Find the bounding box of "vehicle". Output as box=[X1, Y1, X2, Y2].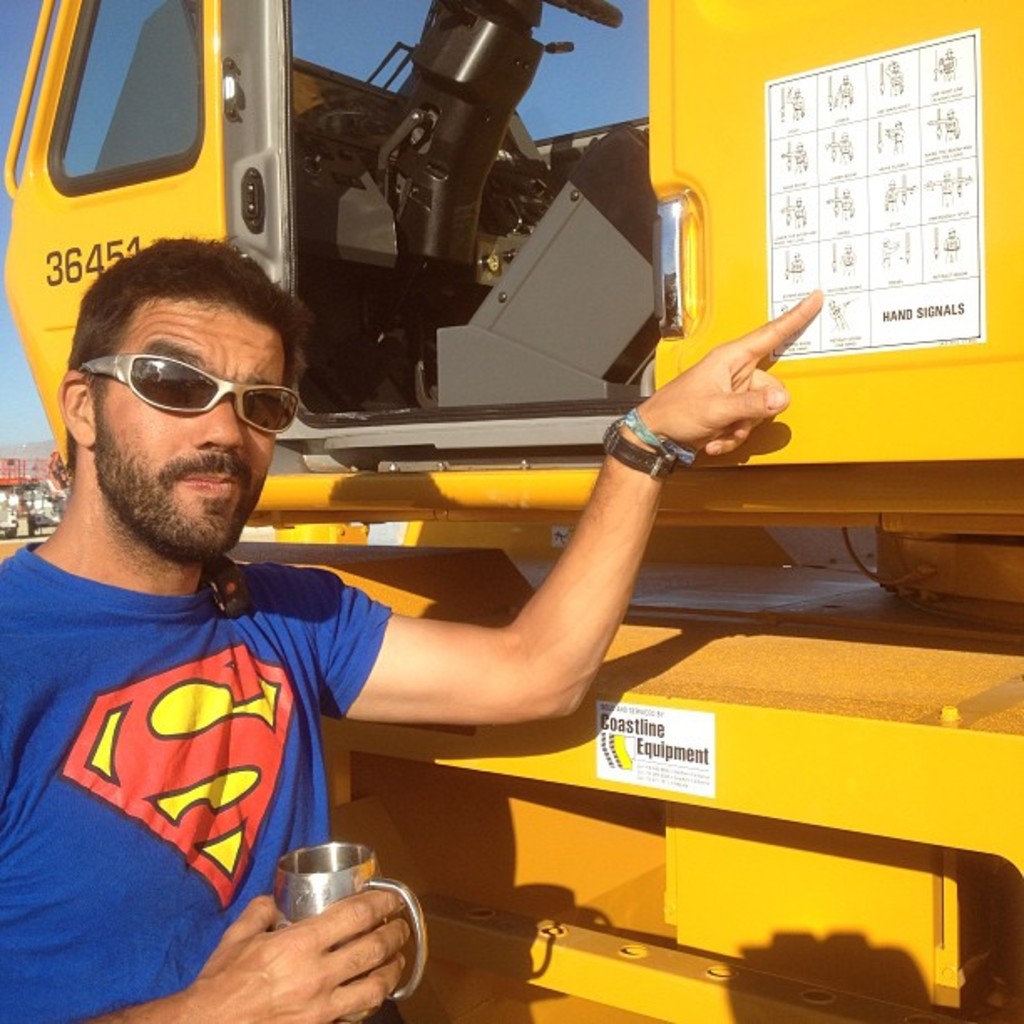
box=[0, 0, 1022, 1022].
